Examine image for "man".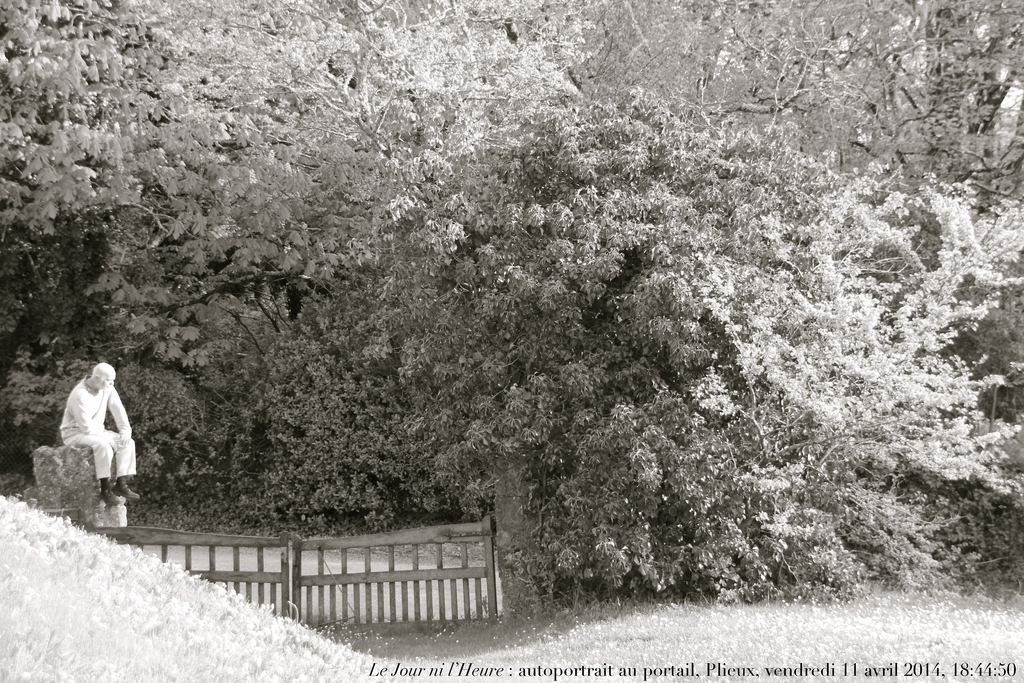
Examination result: <region>56, 360, 142, 510</region>.
